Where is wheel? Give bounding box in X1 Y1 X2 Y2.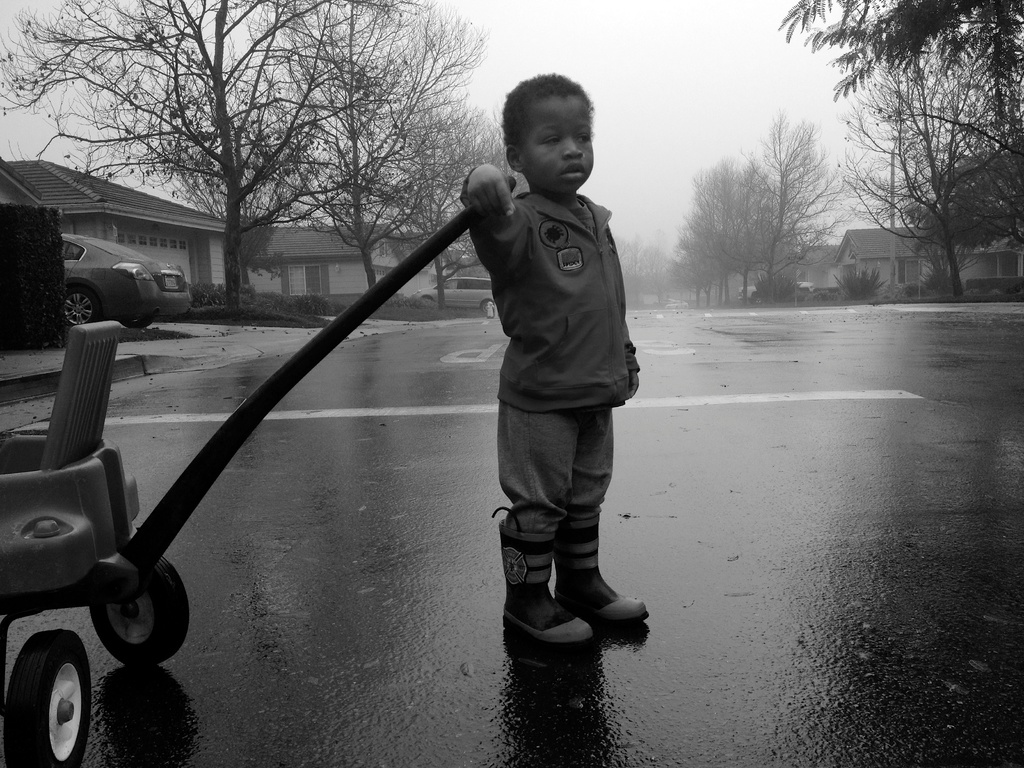
476 301 495 321.
